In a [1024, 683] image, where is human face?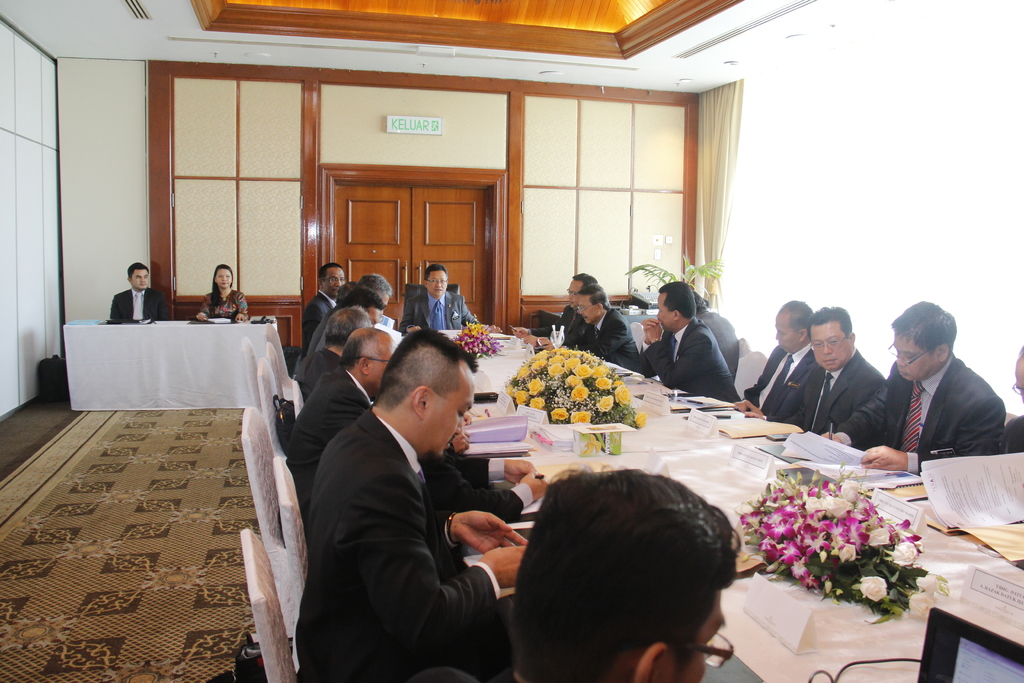
<region>890, 332, 931, 383</region>.
